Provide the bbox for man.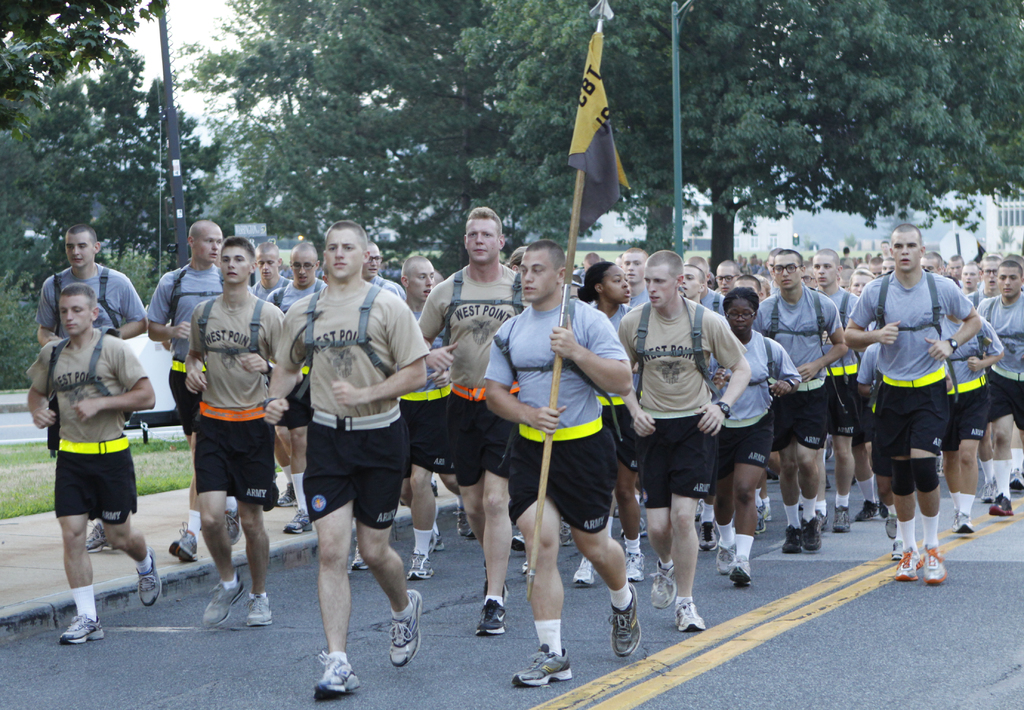
{"left": 753, "top": 246, "right": 851, "bottom": 555}.
